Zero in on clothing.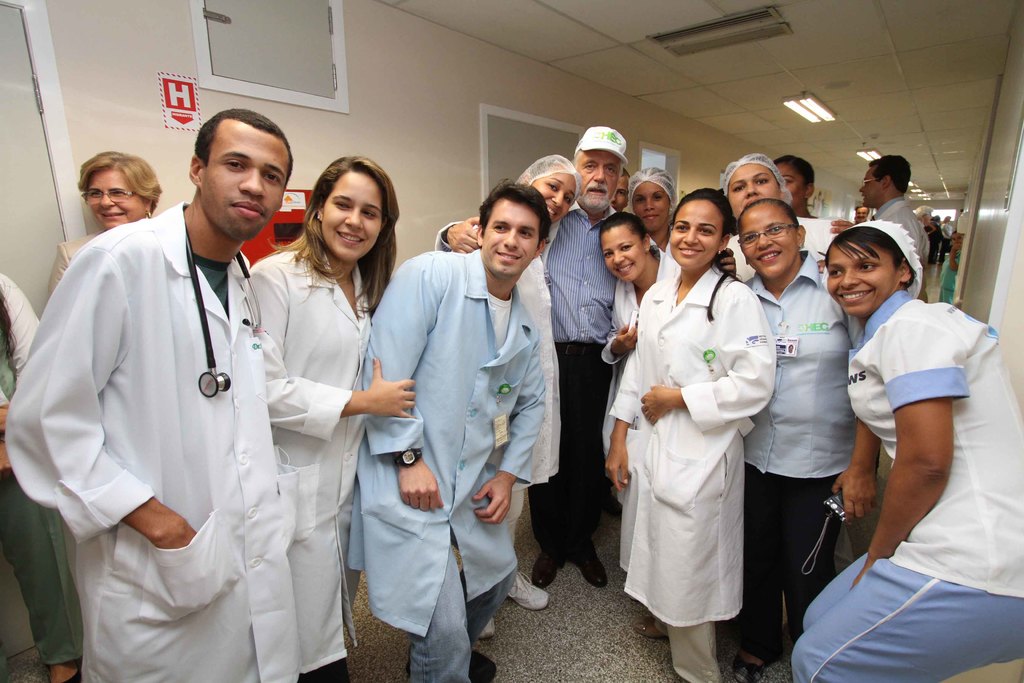
Zeroed in: {"x1": 0, "y1": 263, "x2": 76, "y2": 667}.
